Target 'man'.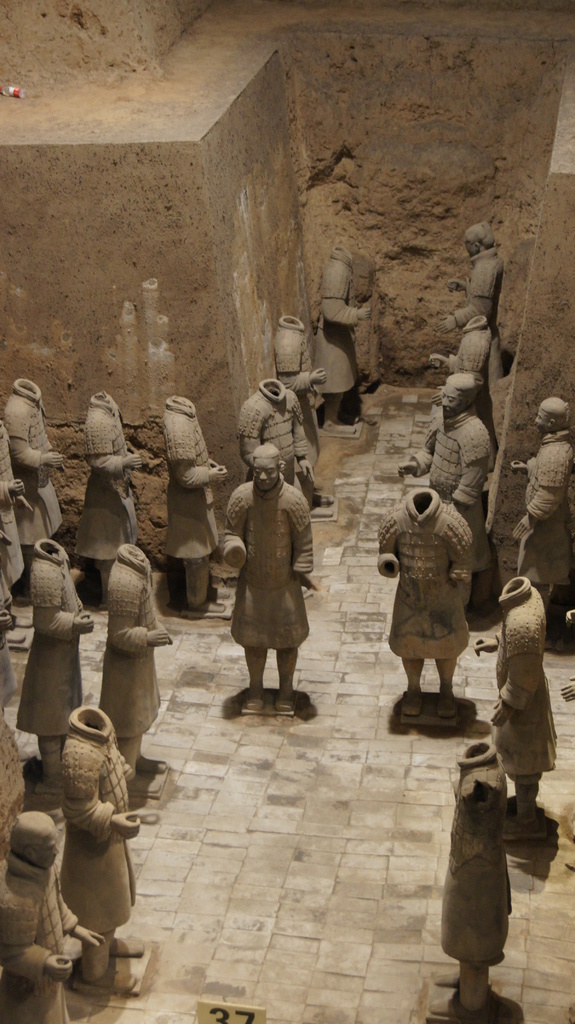
Target region: [x1=509, y1=395, x2=574, y2=650].
